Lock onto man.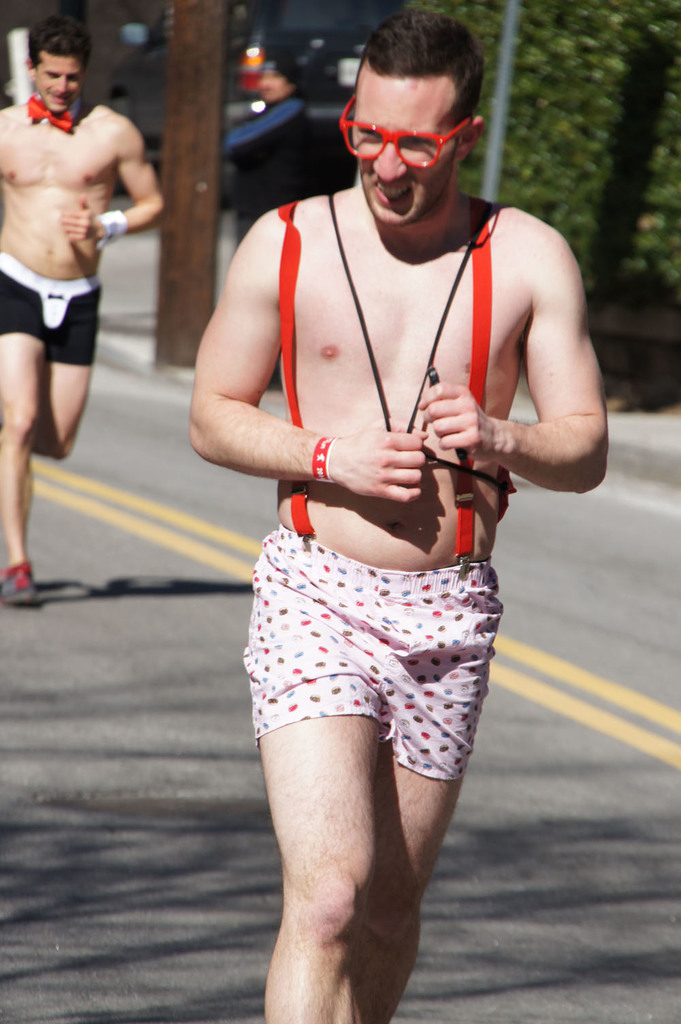
Locked: (185,46,592,926).
